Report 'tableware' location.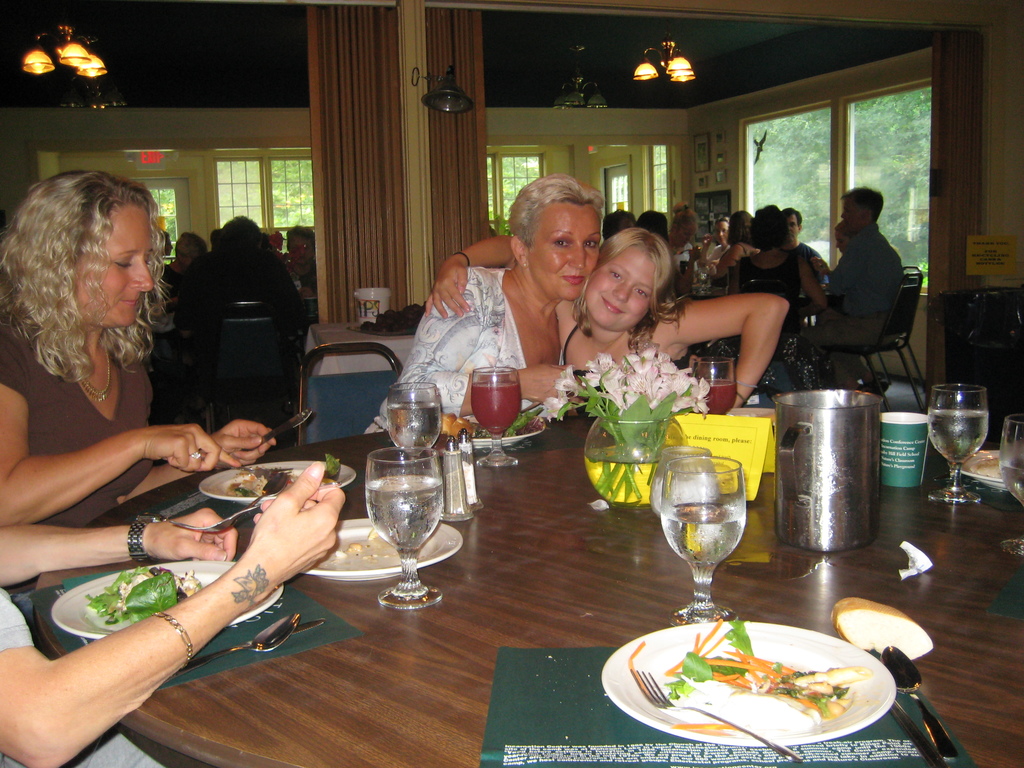
Report: x1=998, y1=413, x2=1023, y2=557.
